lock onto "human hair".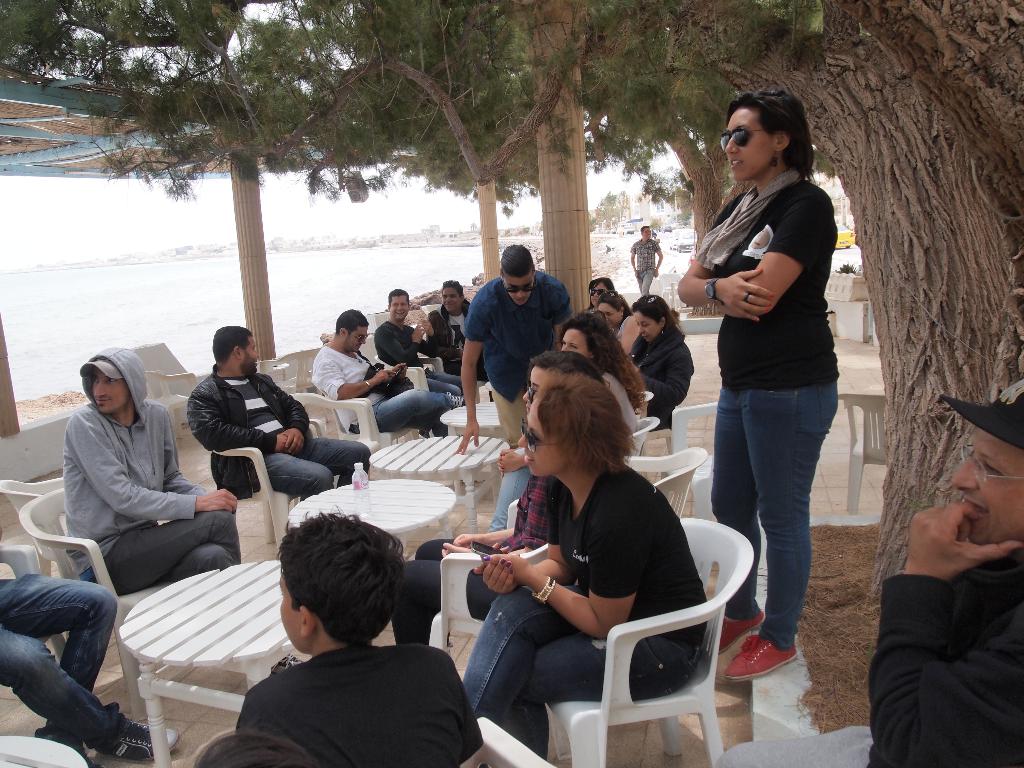
Locked: rect(440, 278, 461, 296).
